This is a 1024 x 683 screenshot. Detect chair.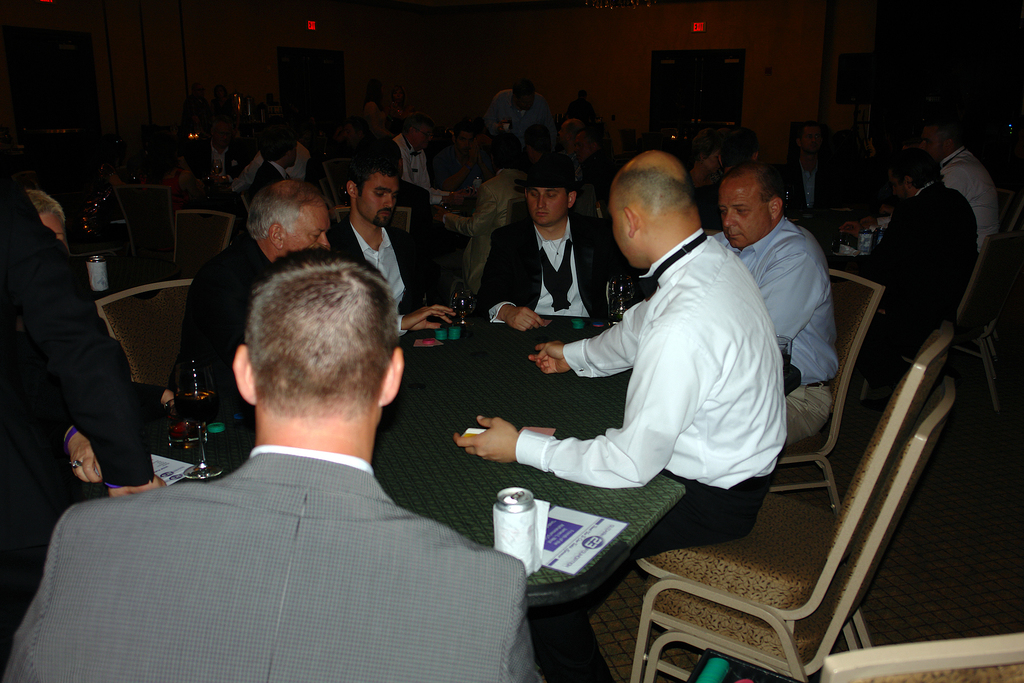
rect(324, 157, 356, 208).
